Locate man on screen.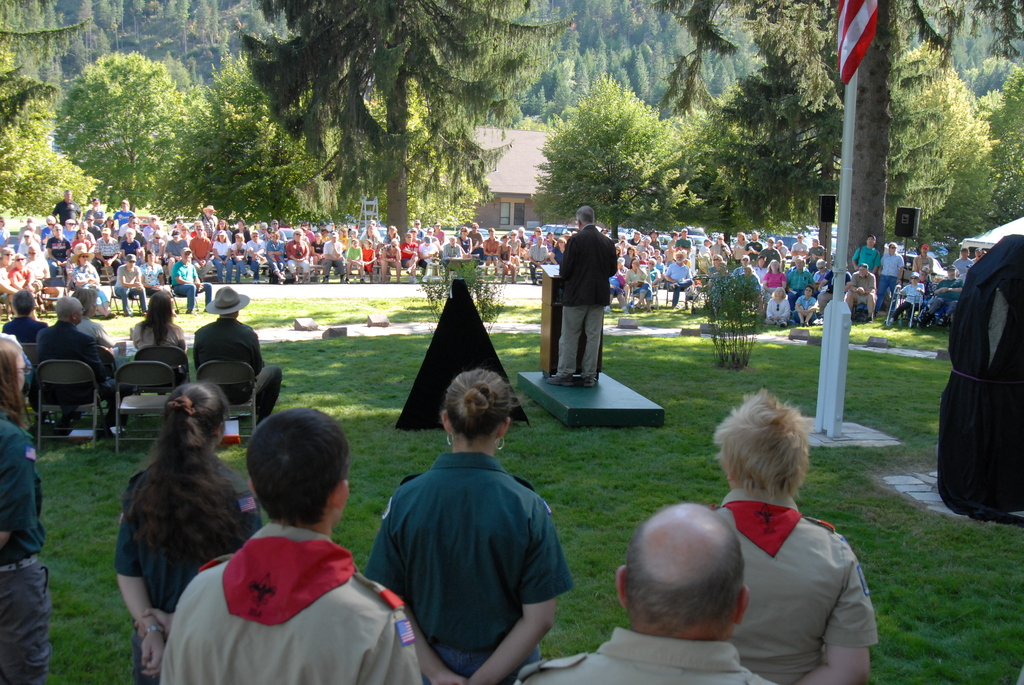
On screen at (546,206,617,386).
